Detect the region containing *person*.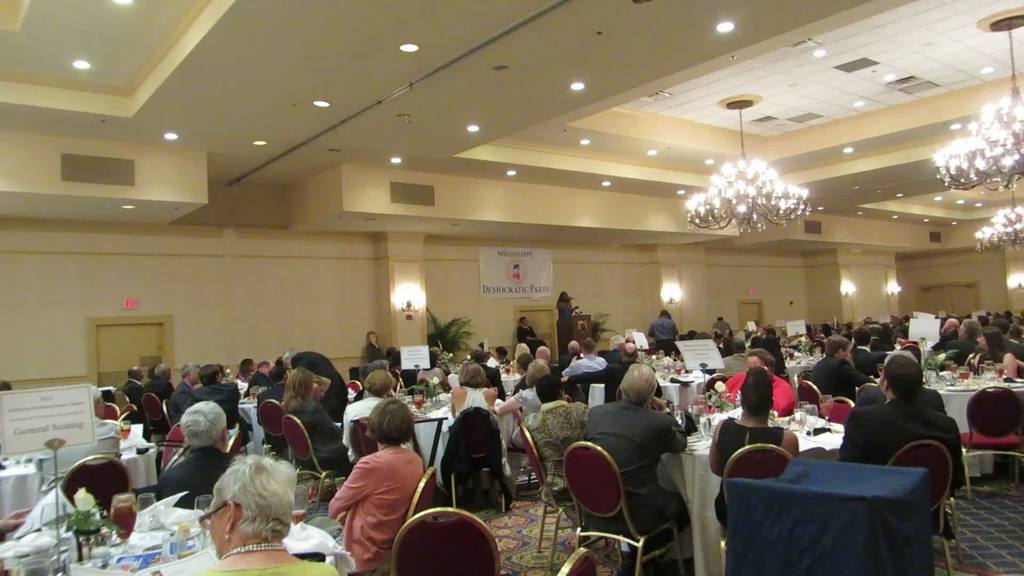
[left=151, top=400, right=244, bottom=508].
